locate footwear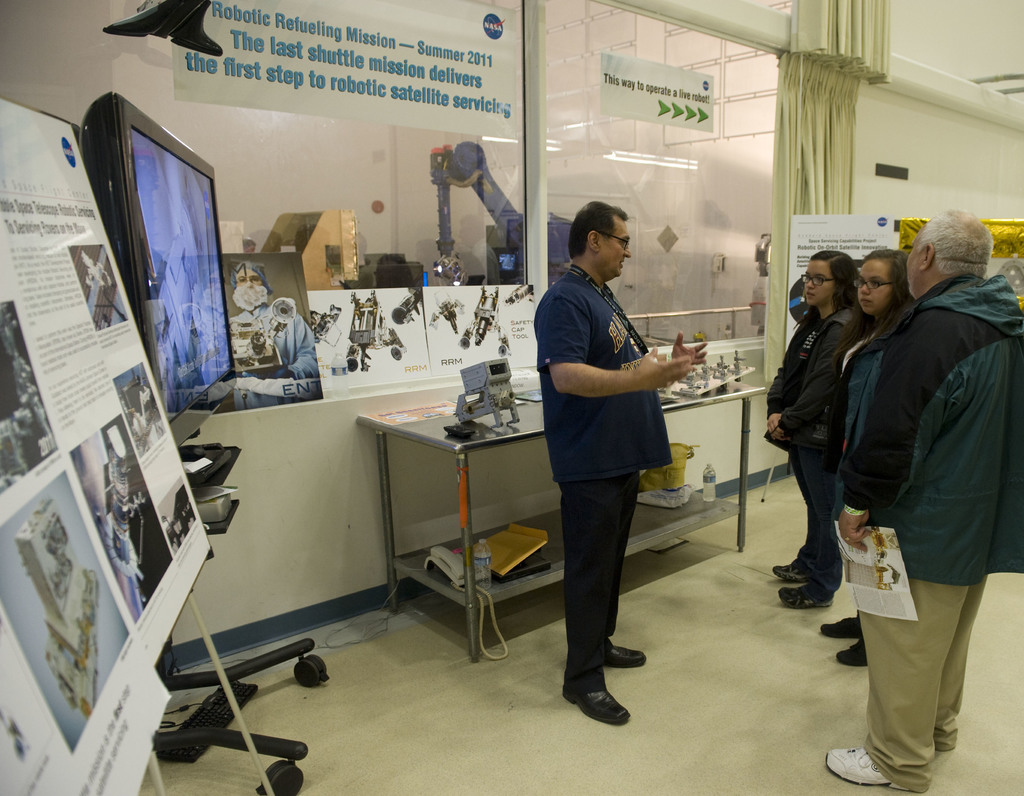
772/558/821/581
